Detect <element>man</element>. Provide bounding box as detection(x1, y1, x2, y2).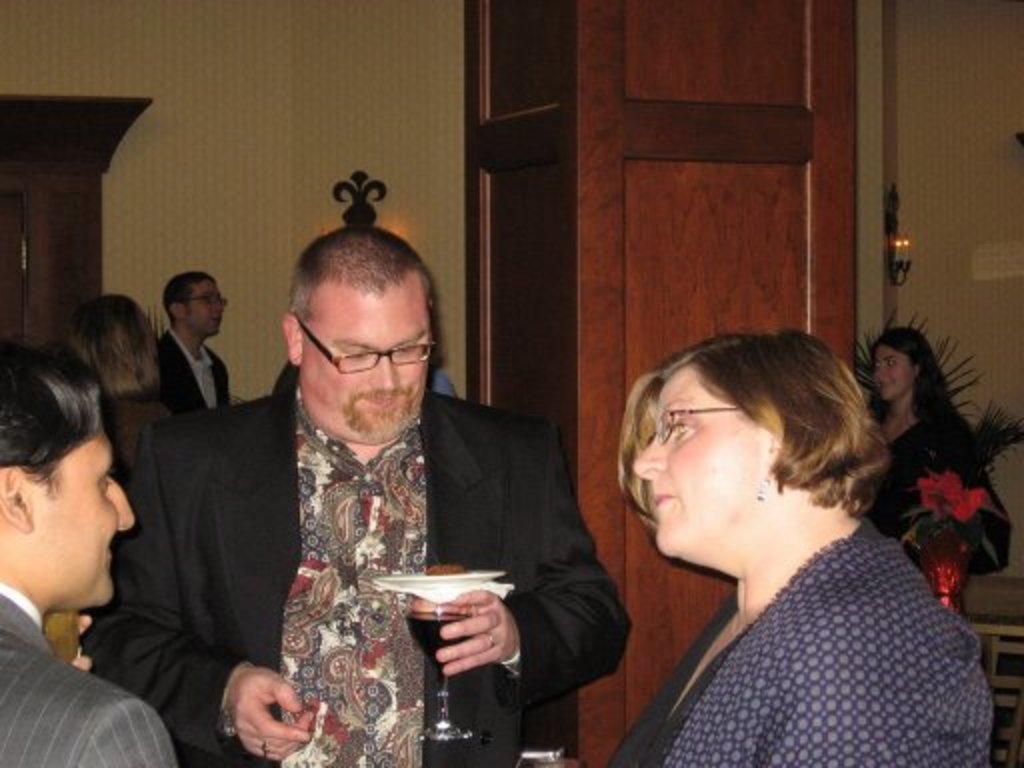
detection(0, 330, 178, 766).
